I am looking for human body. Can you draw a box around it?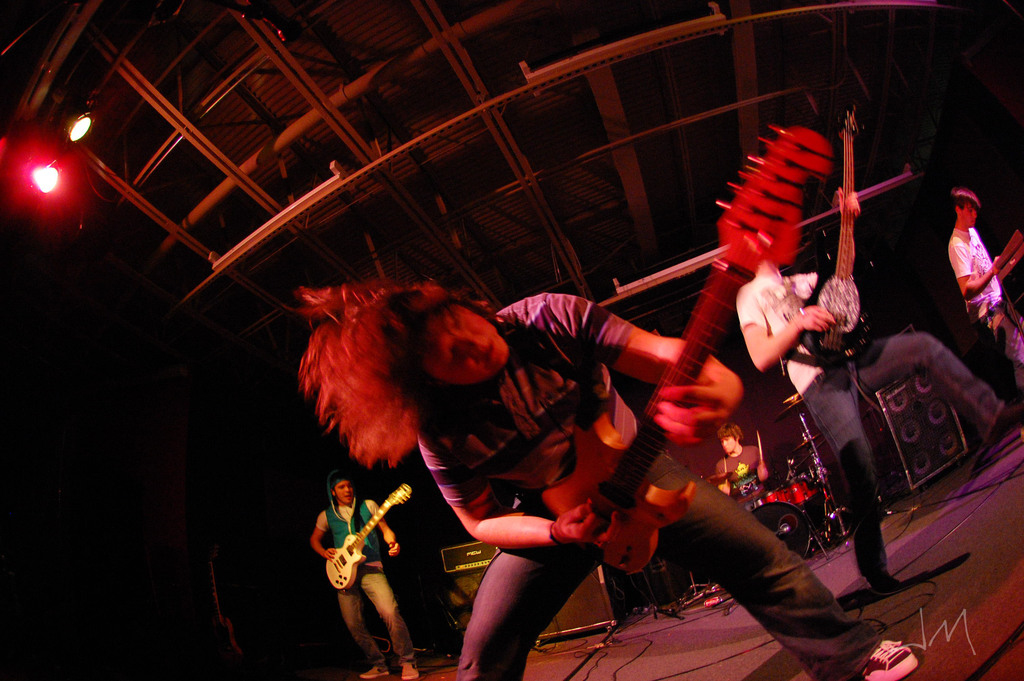
Sure, the bounding box is 315,496,408,680.
